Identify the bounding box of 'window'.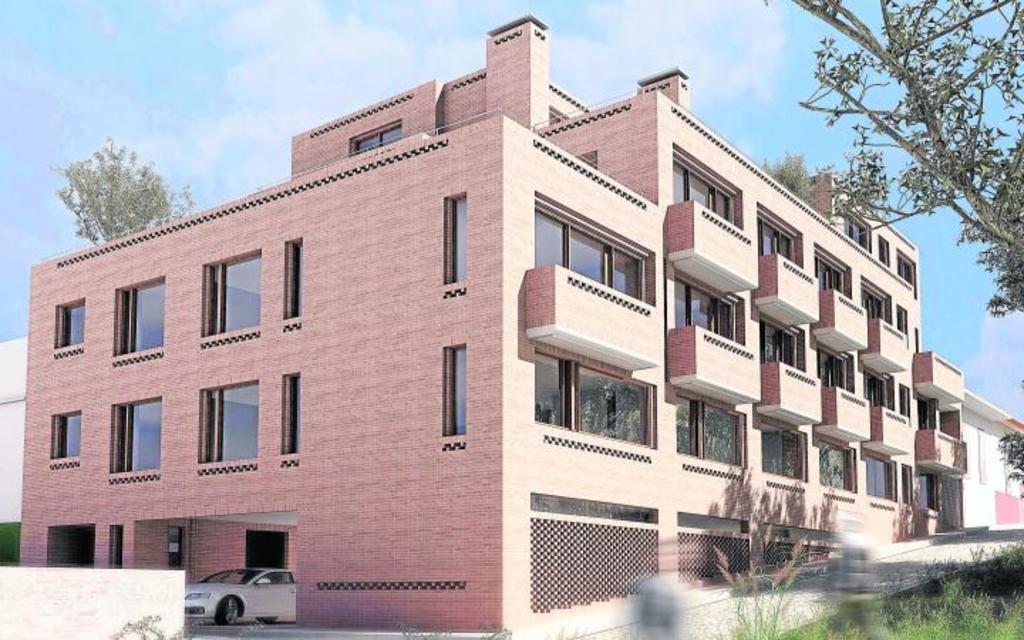
890:243:919:294.
